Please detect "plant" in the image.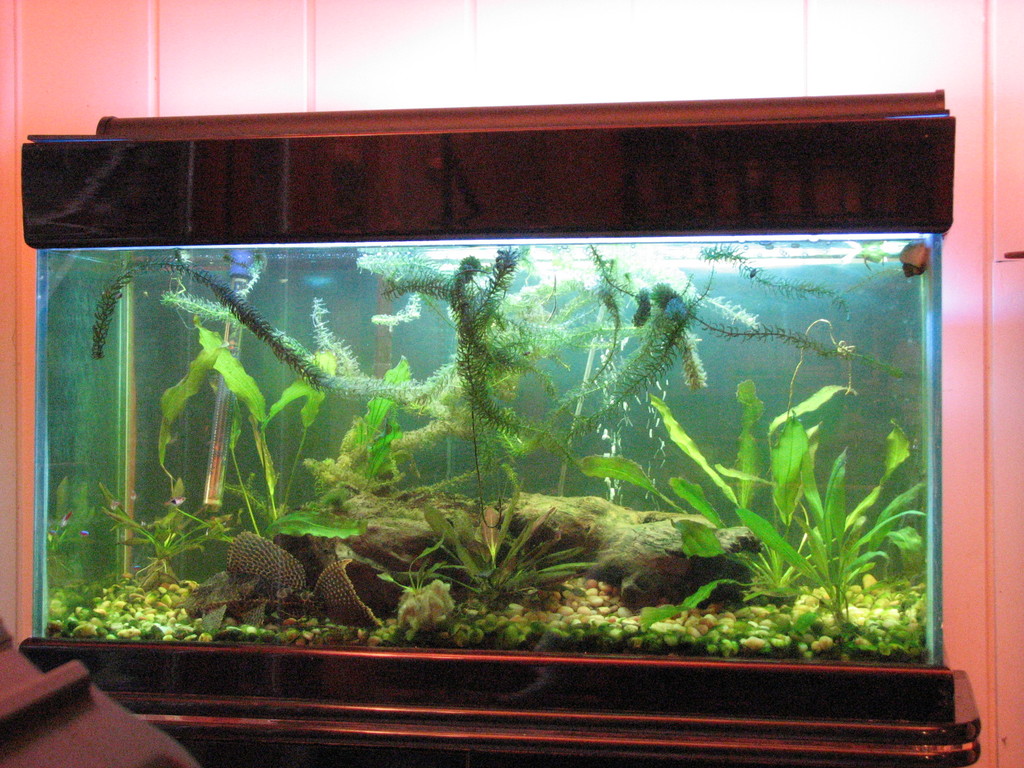
bbox=(91, 242, 935, 668).
